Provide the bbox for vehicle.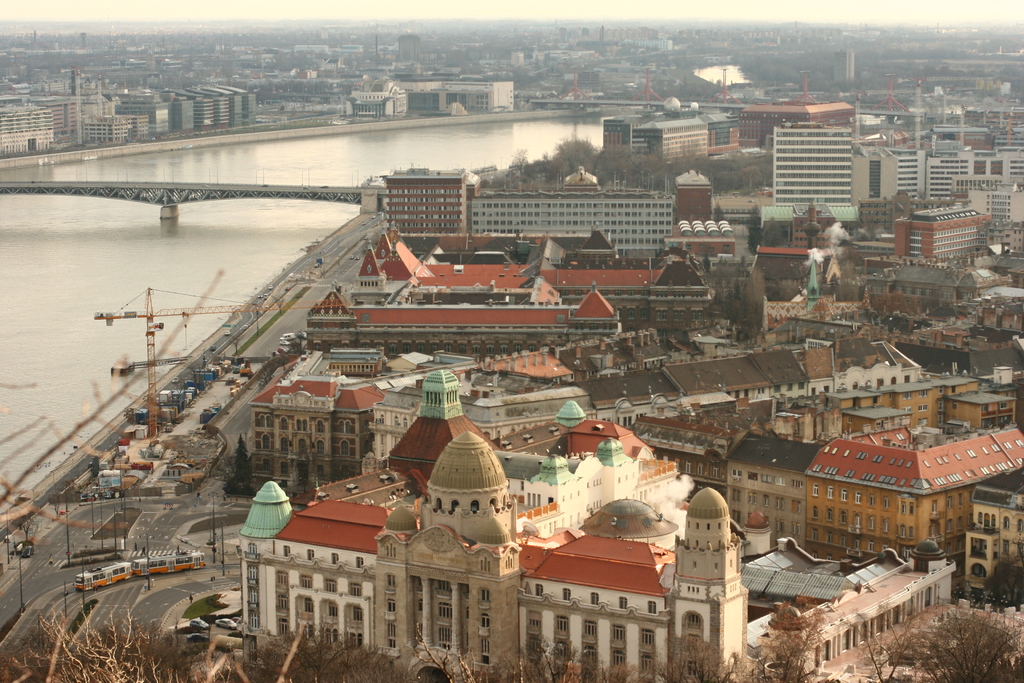
[x1=278, y1=329, x2=299, y2=343].
